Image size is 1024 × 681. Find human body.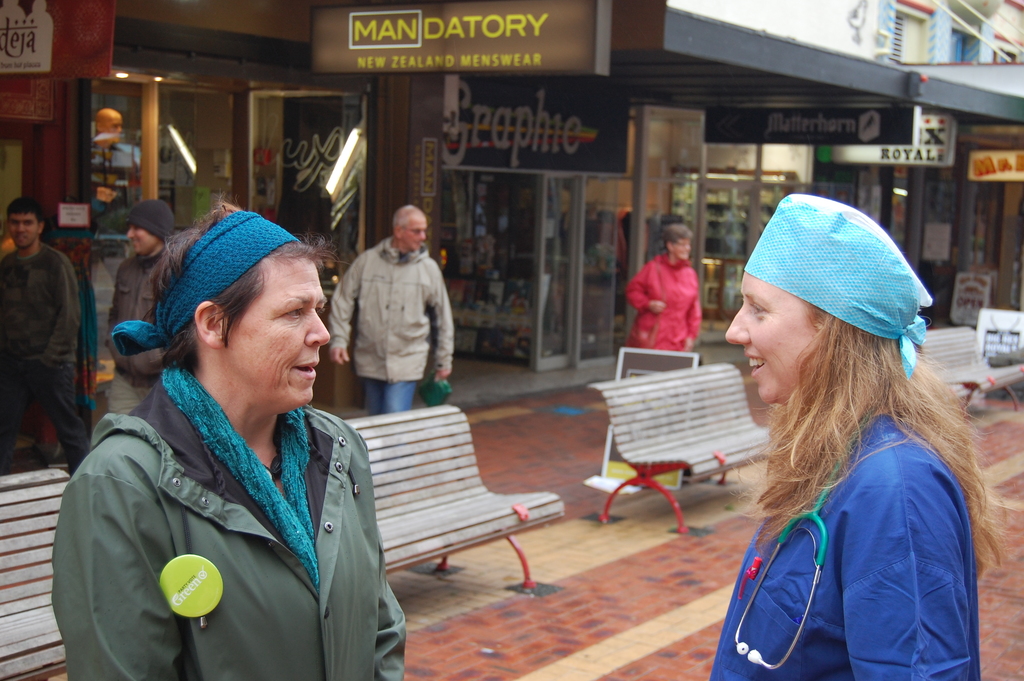
328/197/461/423.
